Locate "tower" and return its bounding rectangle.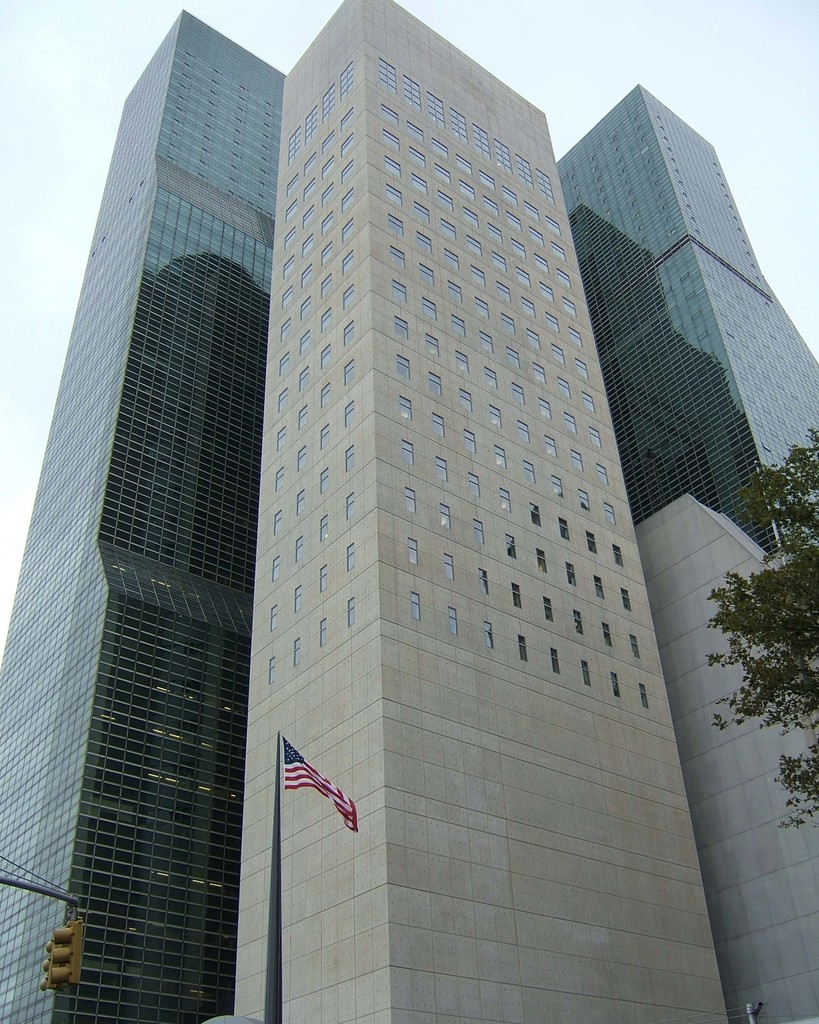
<region>225, 0, 730, 1021</region>.
